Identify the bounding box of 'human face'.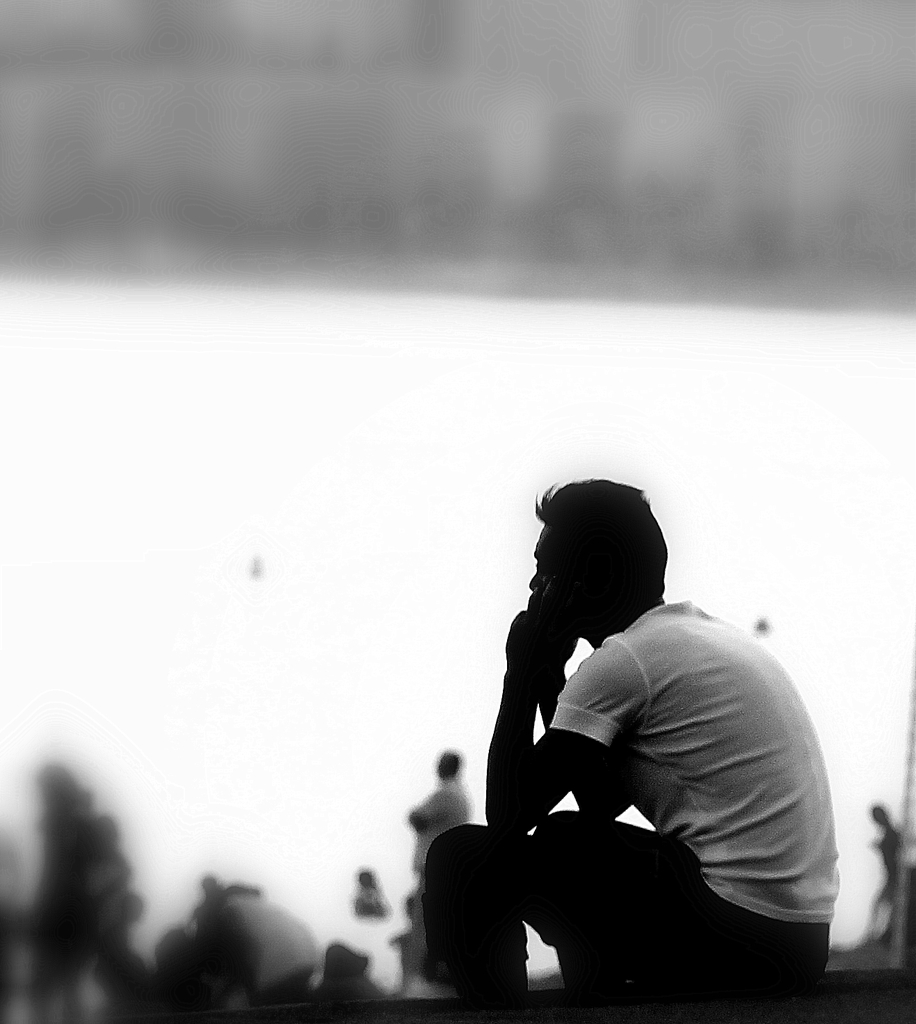
[x1=525, y1=519, x2=592, y2=635].
